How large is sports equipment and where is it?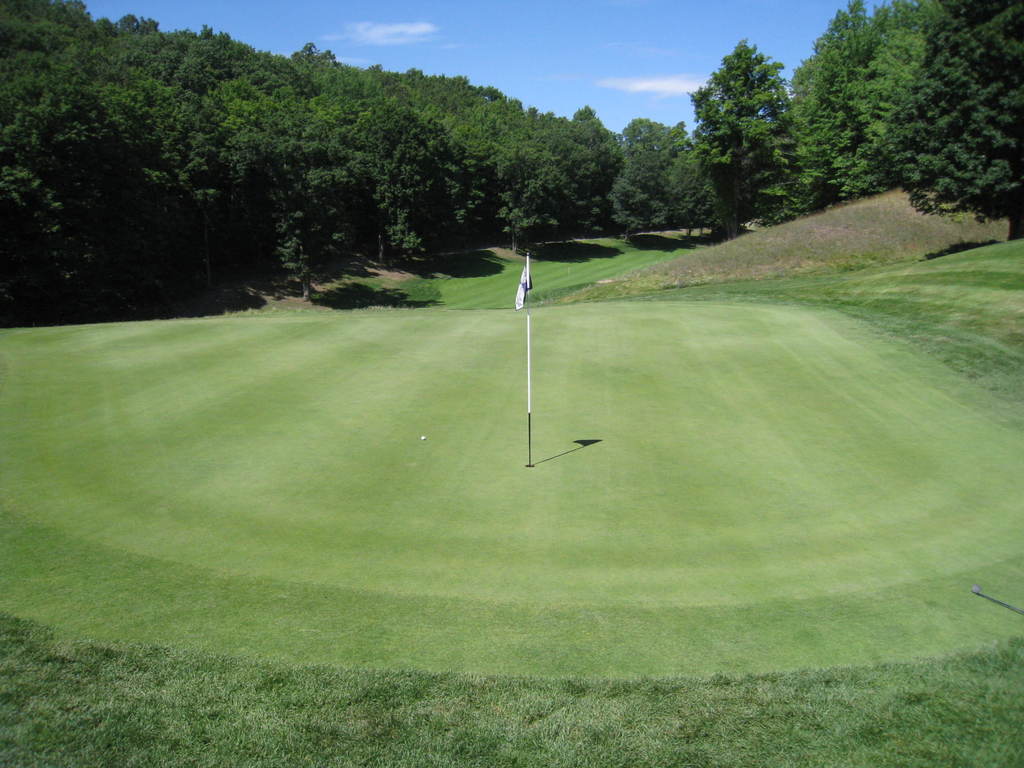
Bounding box: detection(420, 435, 426, 442).
